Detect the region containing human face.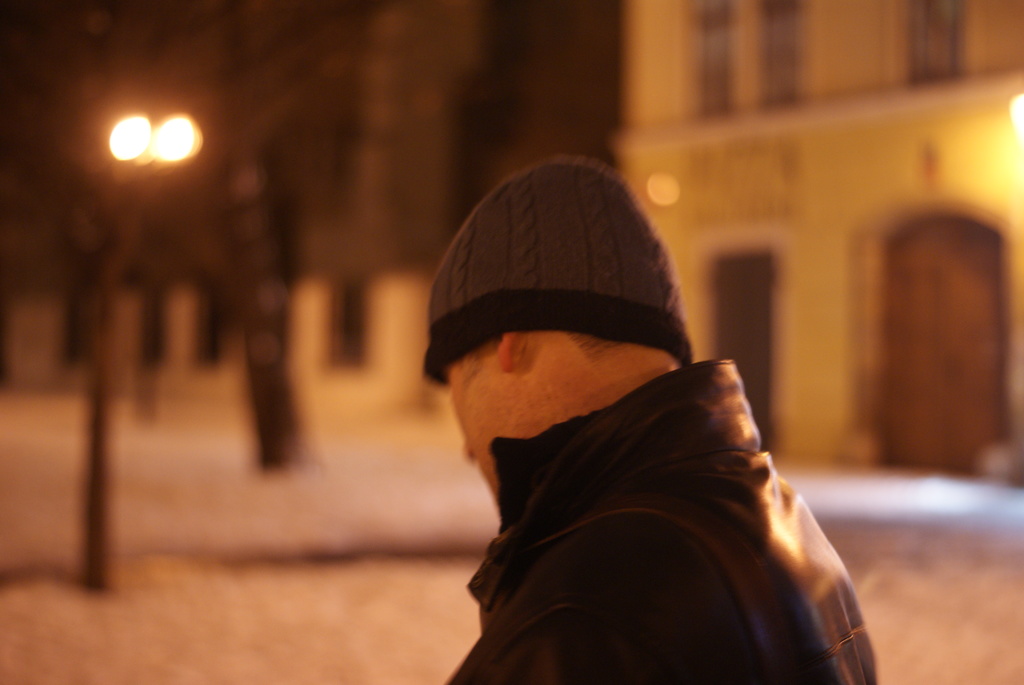
select_region(446, 357, 499, 504).
